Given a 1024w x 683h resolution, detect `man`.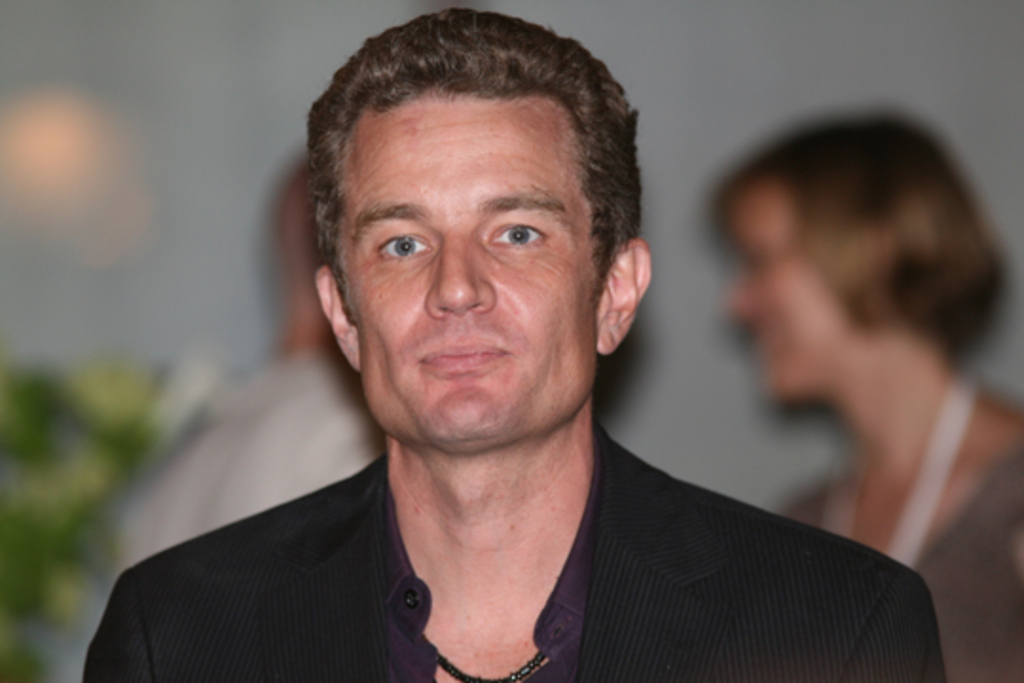
114/154/389/579.
